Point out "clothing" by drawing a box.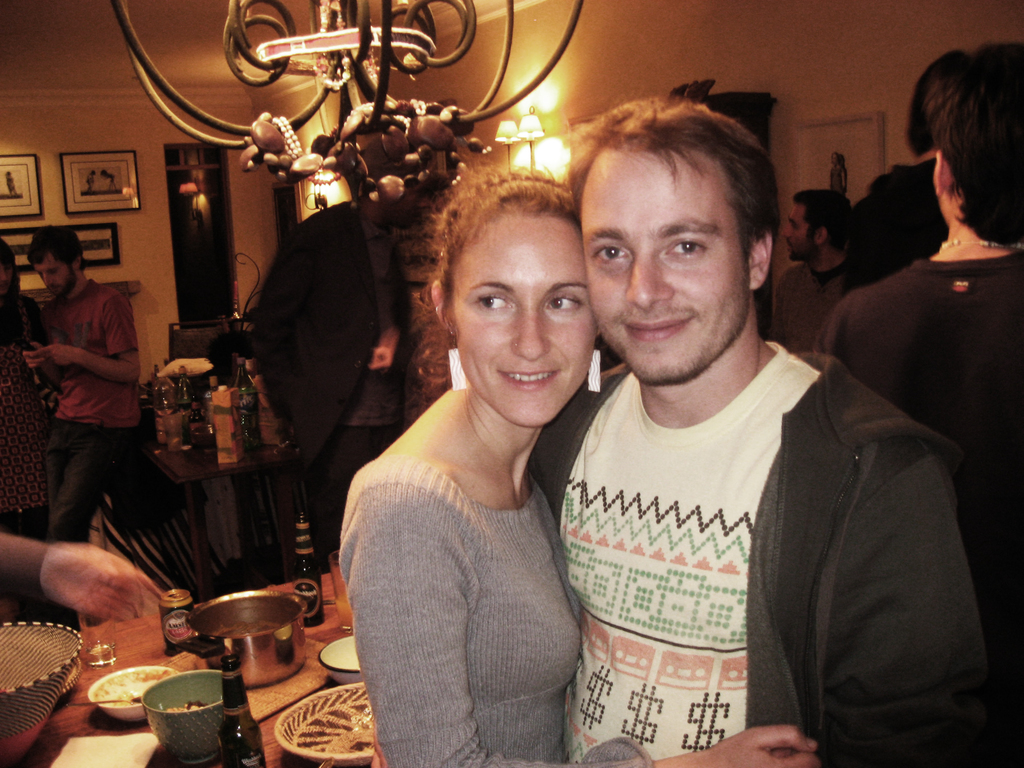
pyautogui.locateOnScreen(771, 245, 865, 358).
